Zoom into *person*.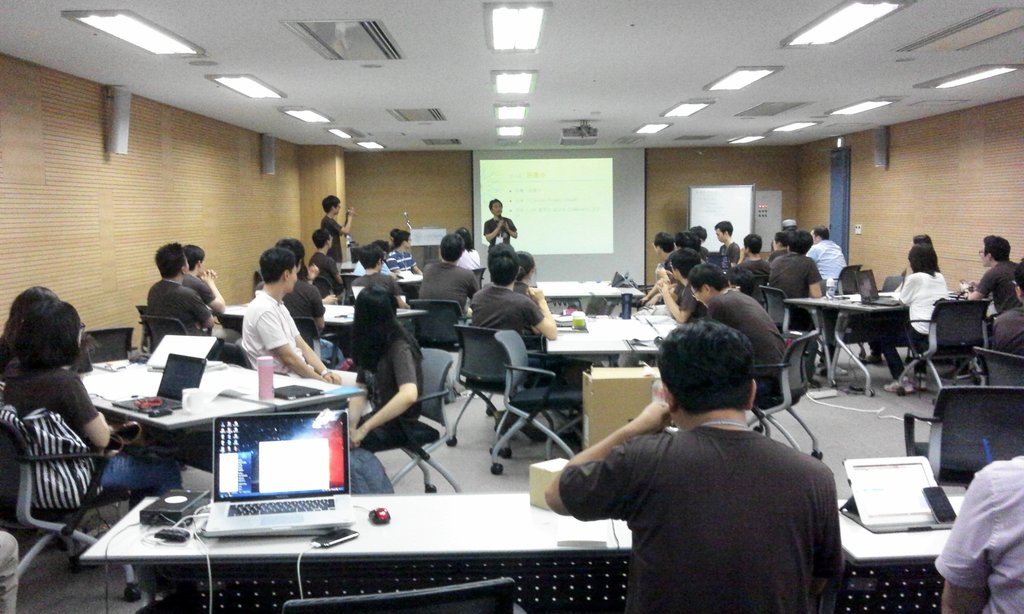
Zoom target: [left=2, top=295, right=184, bottom=514].
